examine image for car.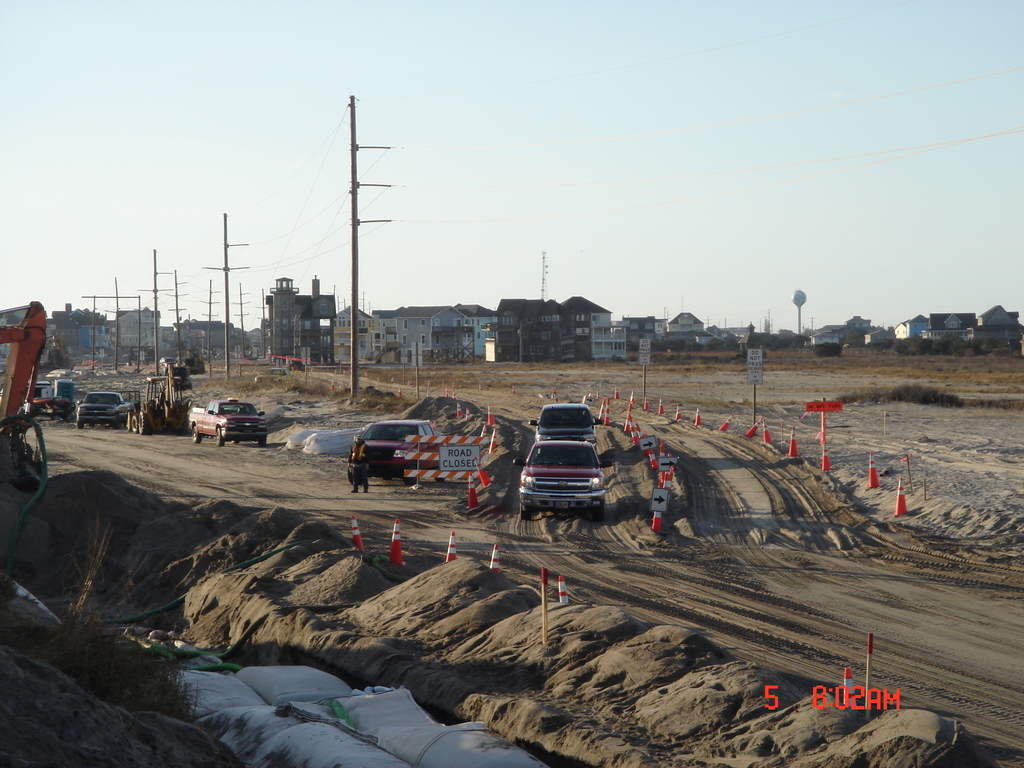
Examination result: left=348, top=420, right=433, bottom=486.
